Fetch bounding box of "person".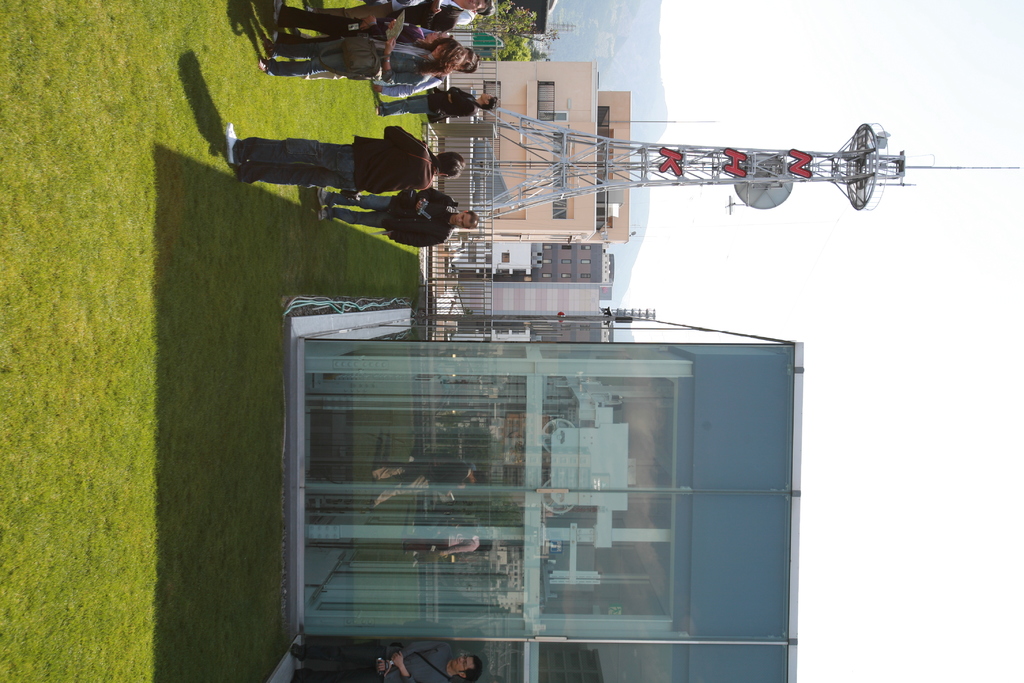
Bbox: bbox=[310, 180, 481, 251].
